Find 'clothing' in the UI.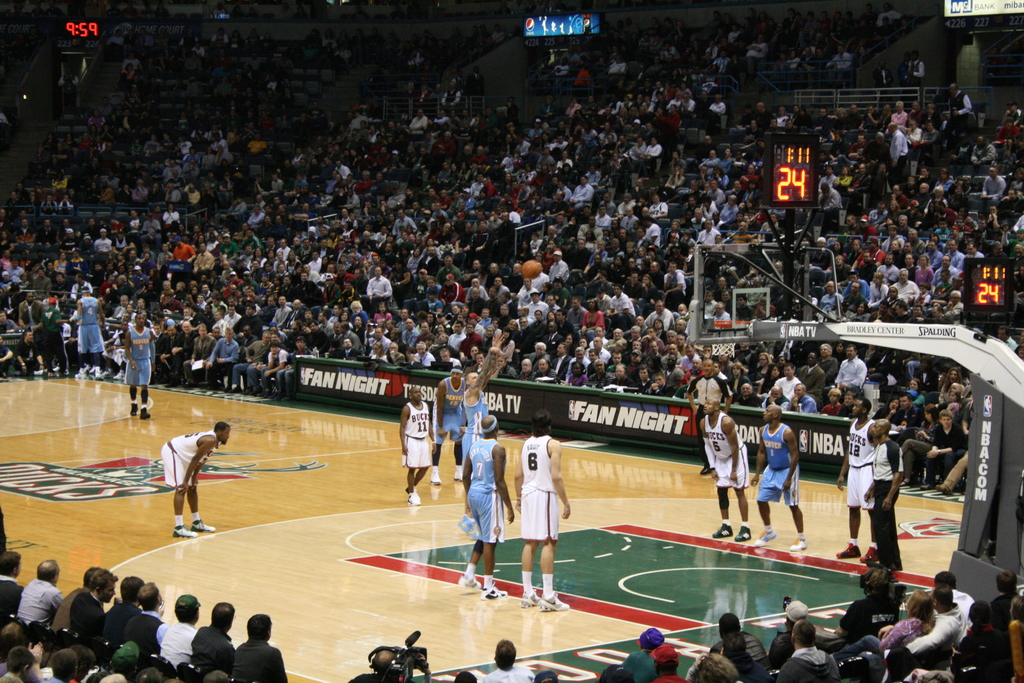
UI element at detection(469, 491, 506, 543).
